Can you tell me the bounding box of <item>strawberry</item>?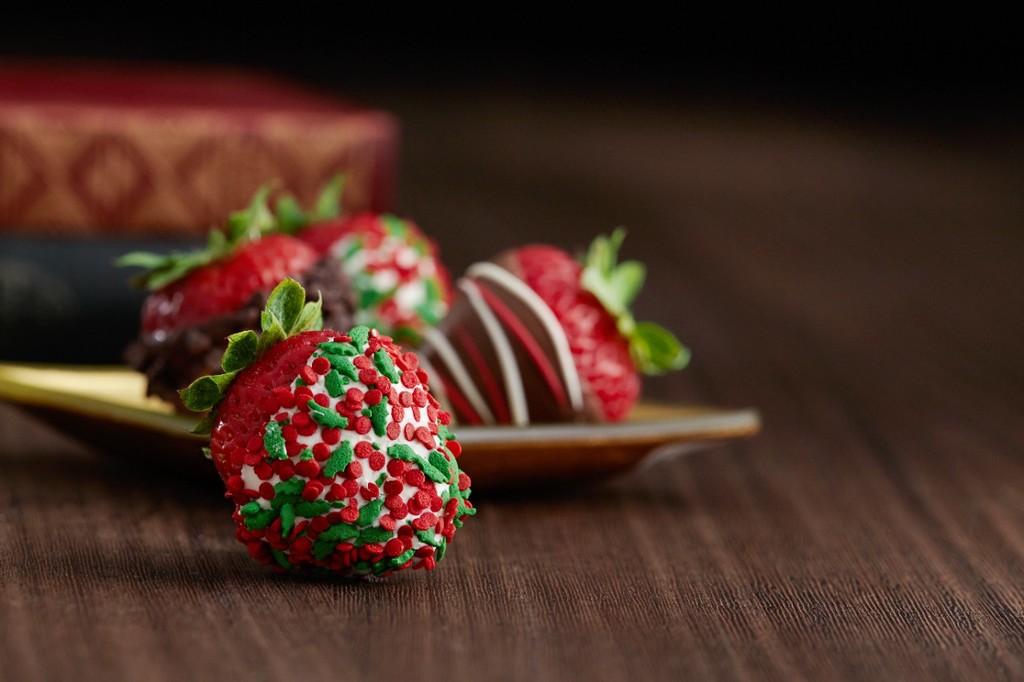
{"x1": 132, "y1": 194, "x2": 336, "y2": 420}.
